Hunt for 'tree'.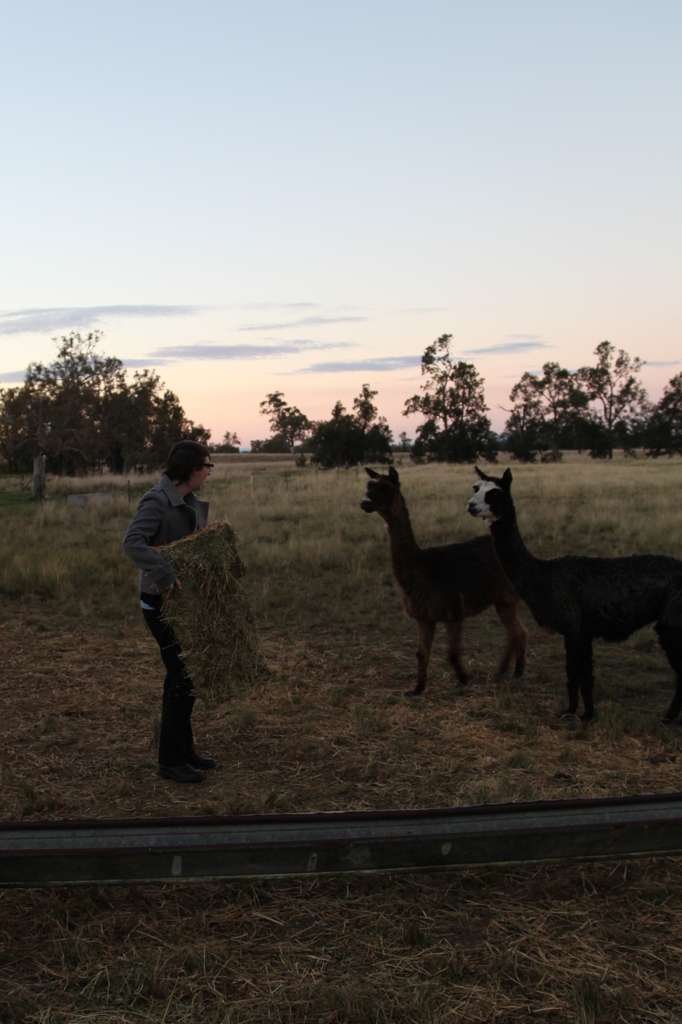
Hunted down at 505:337:661:457.
